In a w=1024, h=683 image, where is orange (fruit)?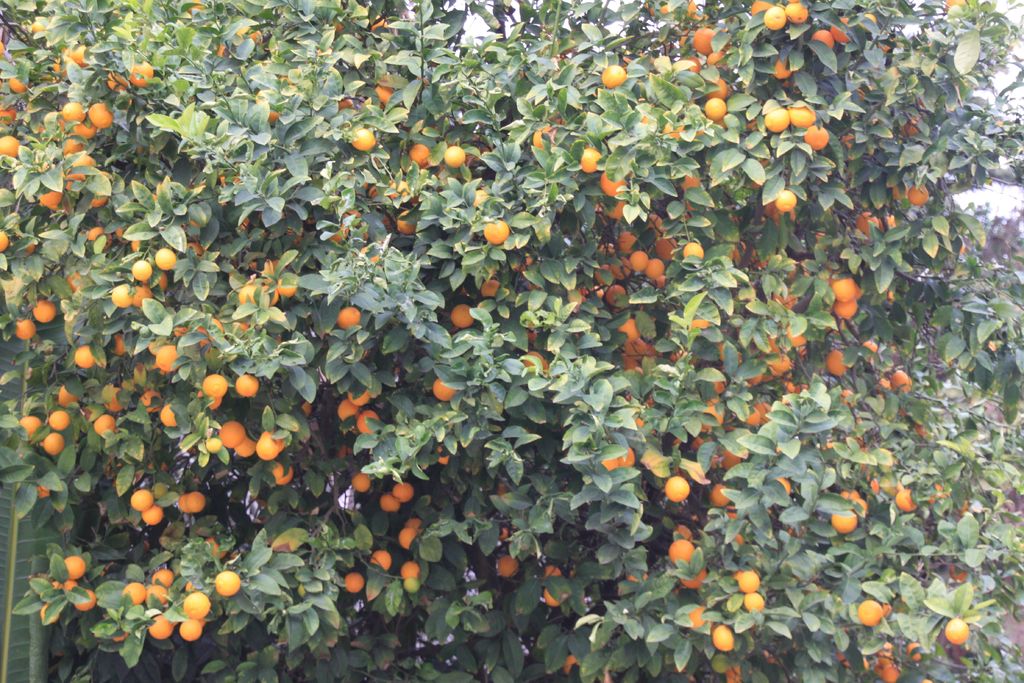
BBox(217, 568, 238, 597).
